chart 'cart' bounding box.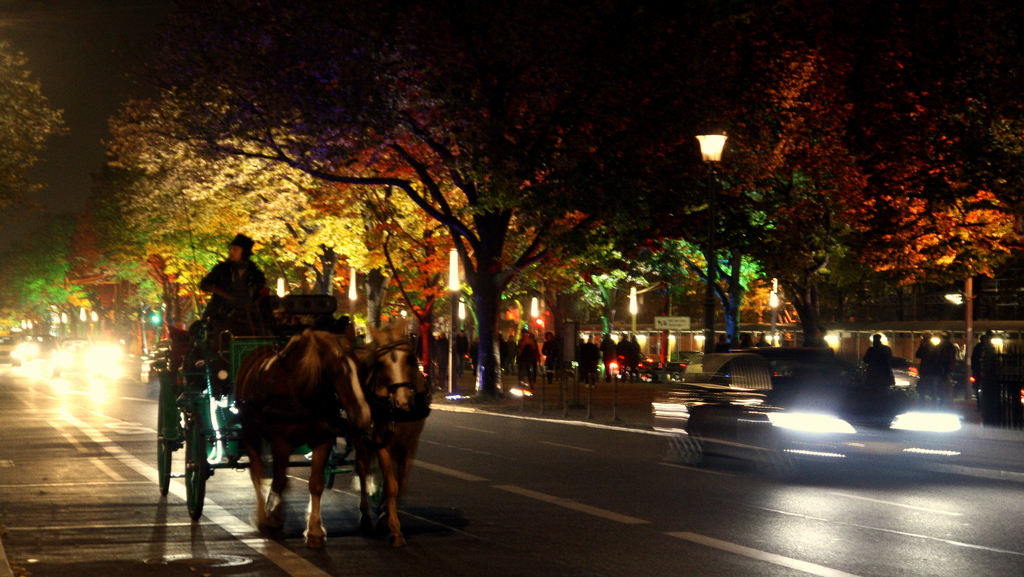
Charted: x1=152, y1=246, x2=406, y2=530.
